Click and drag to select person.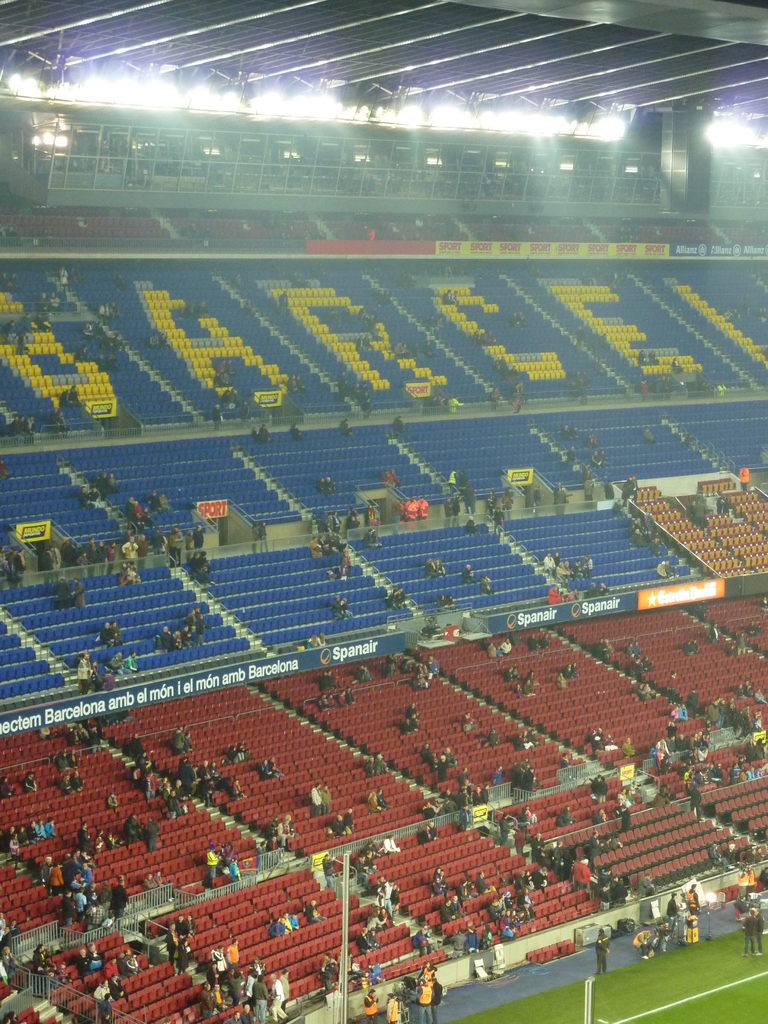
Selection: bbox(333, 813, 355, 834).
